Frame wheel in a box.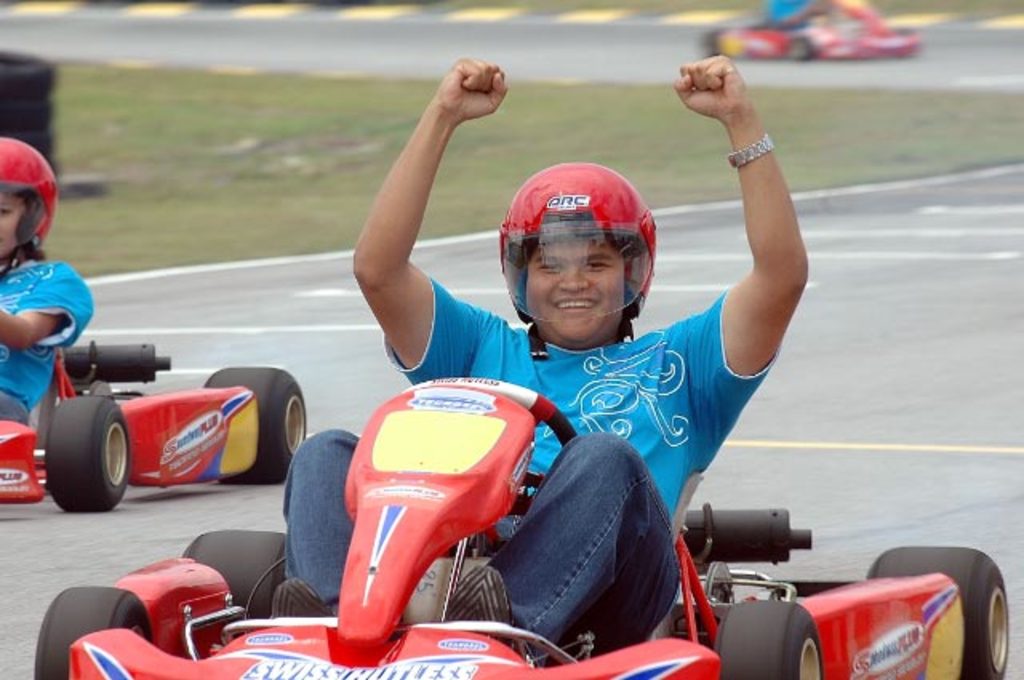
<box>710,597,824,678</box>.
